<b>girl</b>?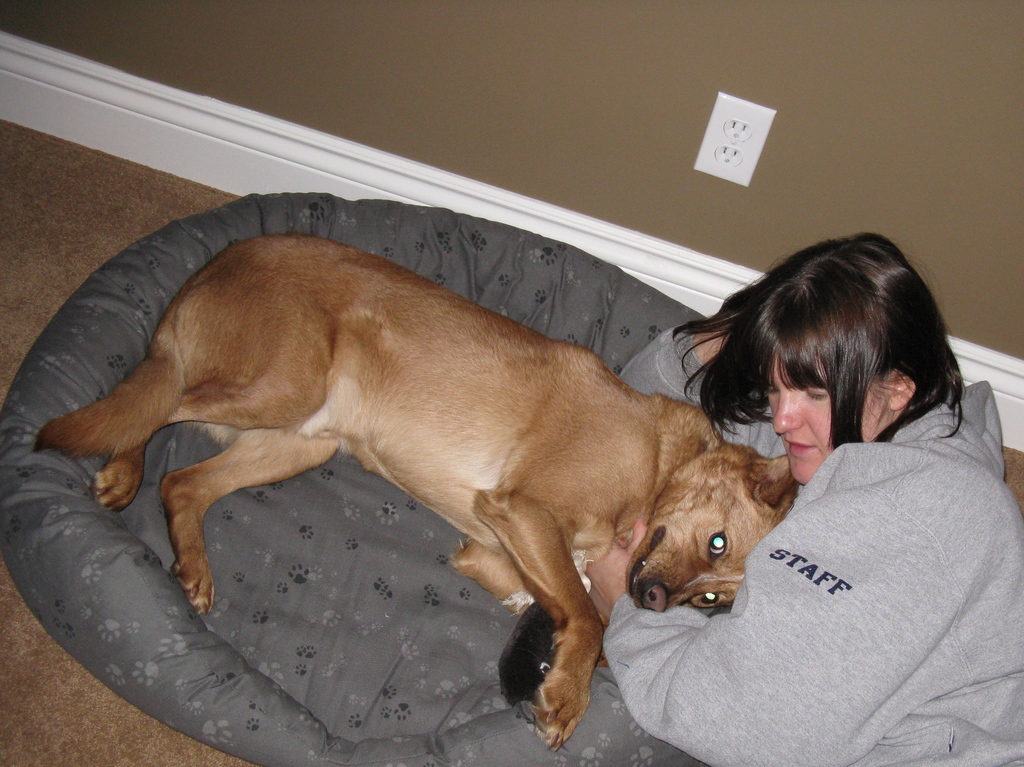
605:228:1023:766
